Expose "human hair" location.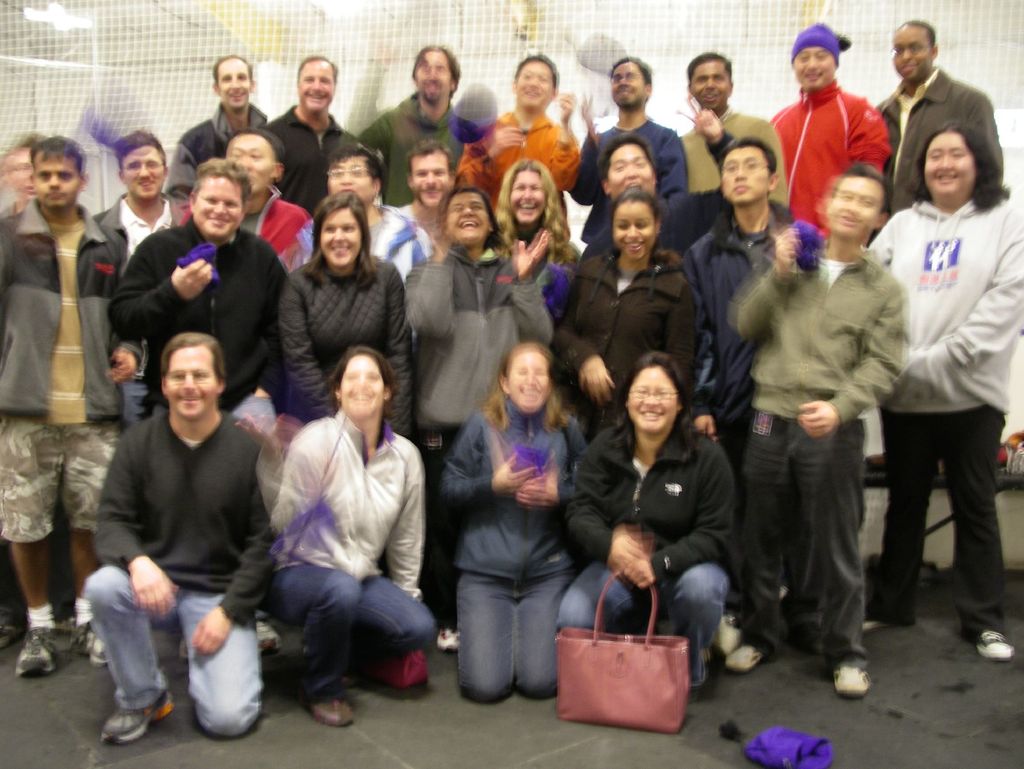
Exposed at 611, 55, 646, 81.
